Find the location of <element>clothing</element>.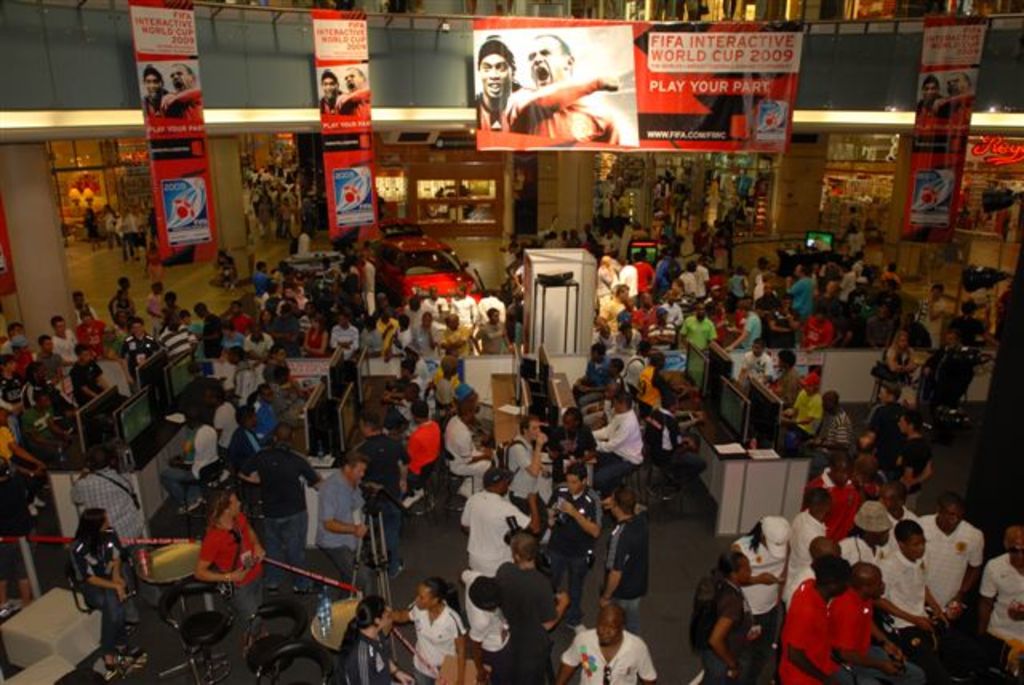
Location: (594, 410, 645, 483).
